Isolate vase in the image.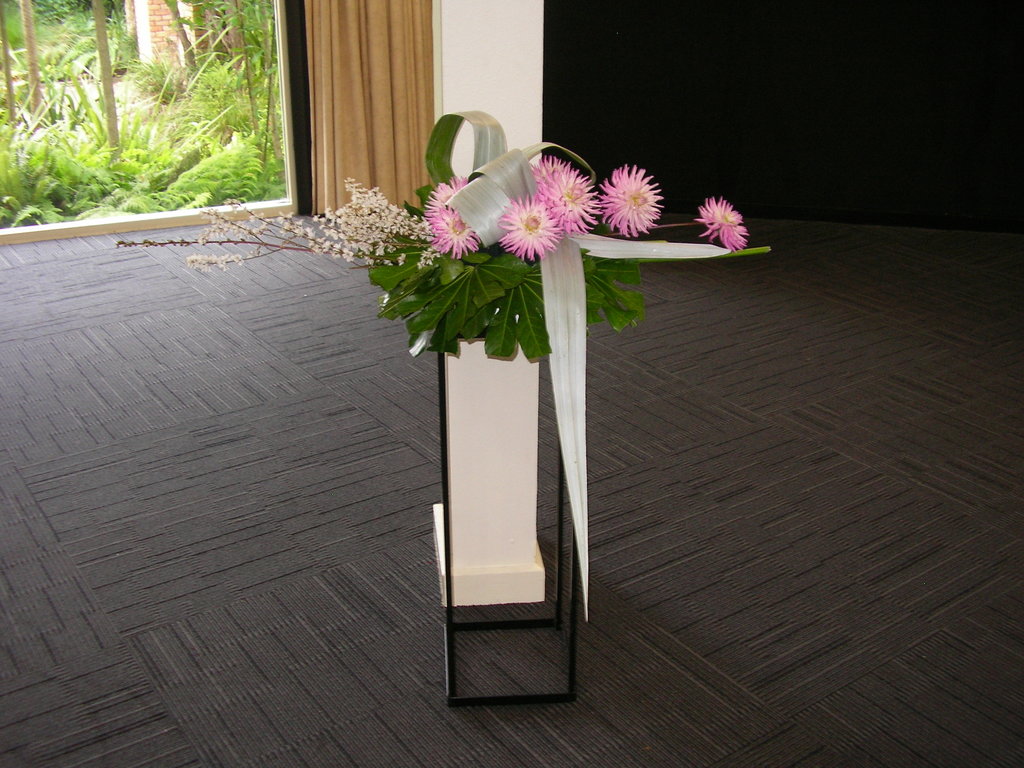
Isolated region: l=438, t=315, r=575, b=710.
